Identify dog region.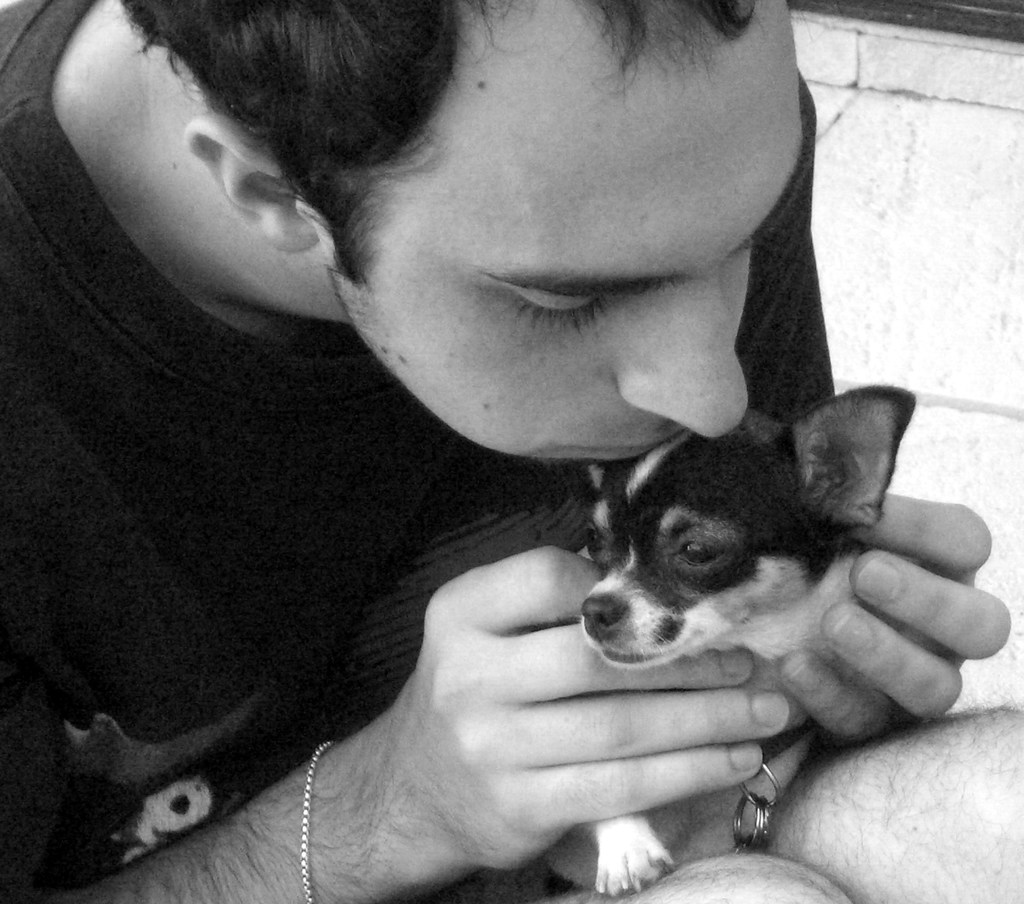
Region: 61,382,919,897.
